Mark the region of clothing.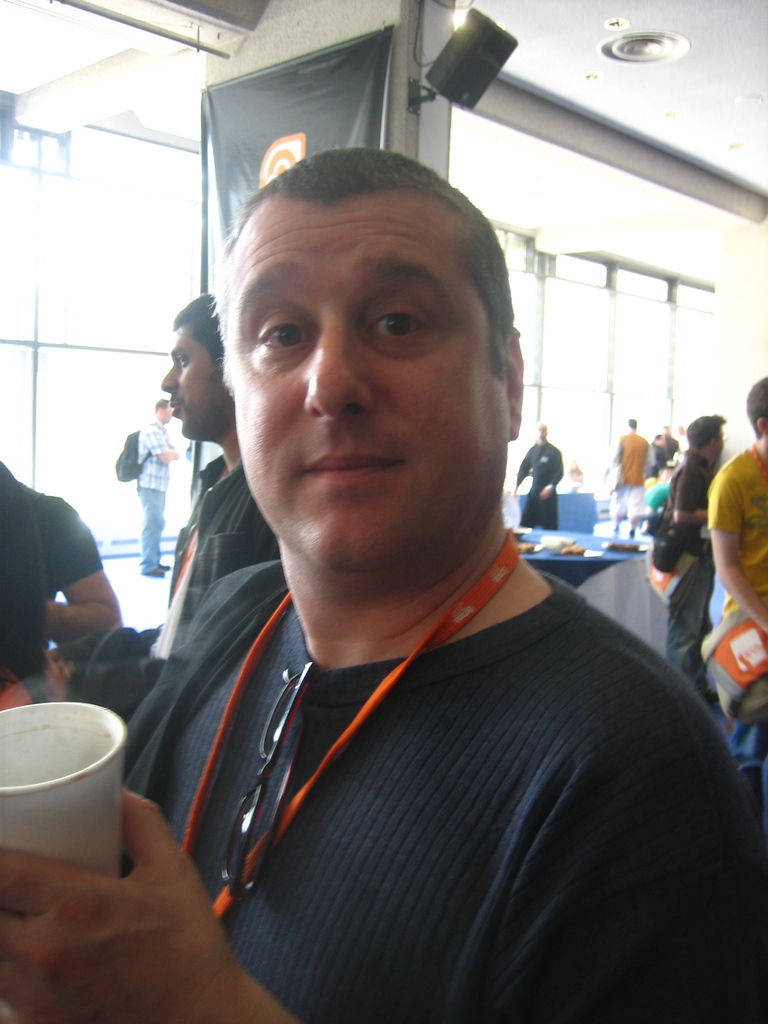
Region: {"x1": 674, "y1": 435, "x2": 688, "y2": 454}.
